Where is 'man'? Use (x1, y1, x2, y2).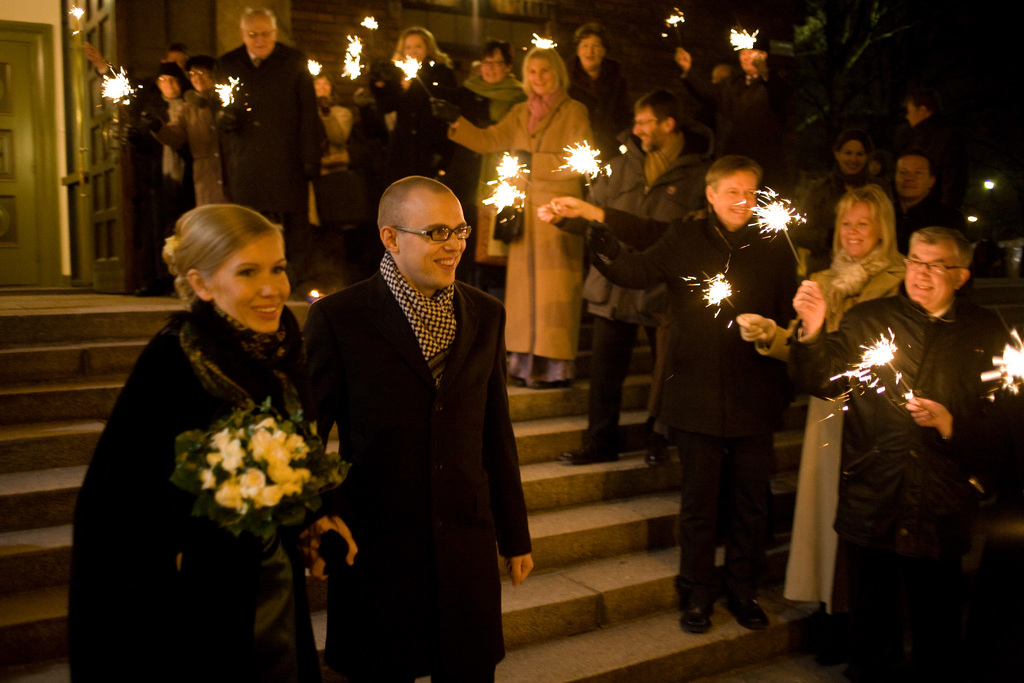
(791, 222, 985, 679).
